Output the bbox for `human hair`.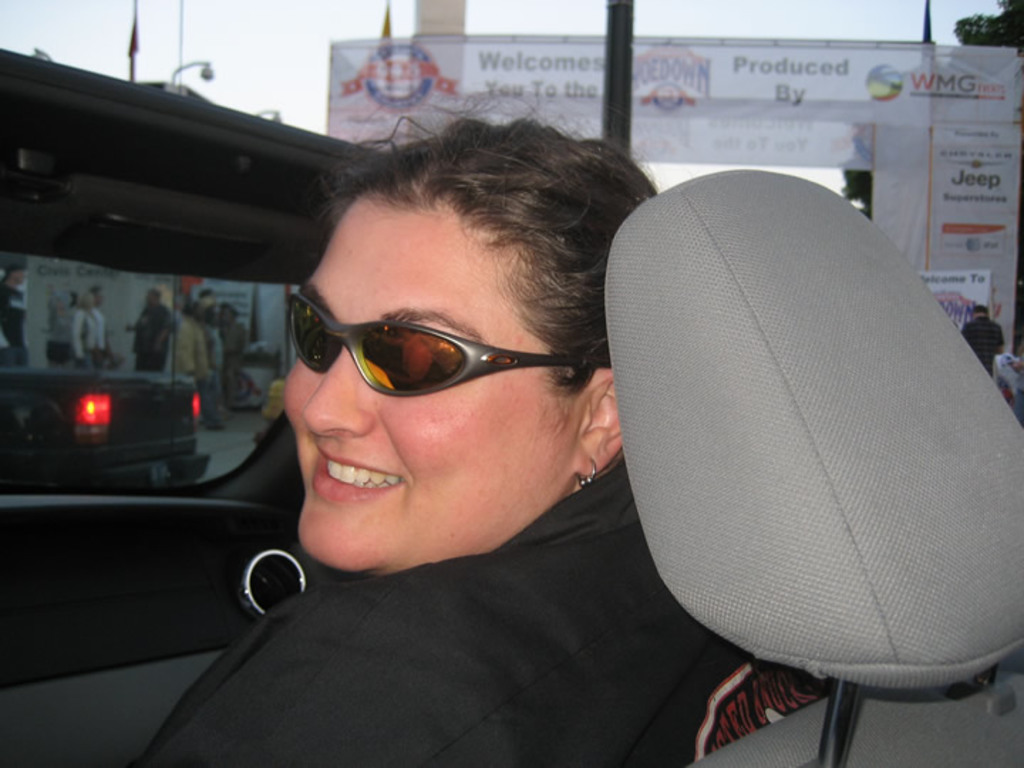
<box>154,283,166,311</box>.
